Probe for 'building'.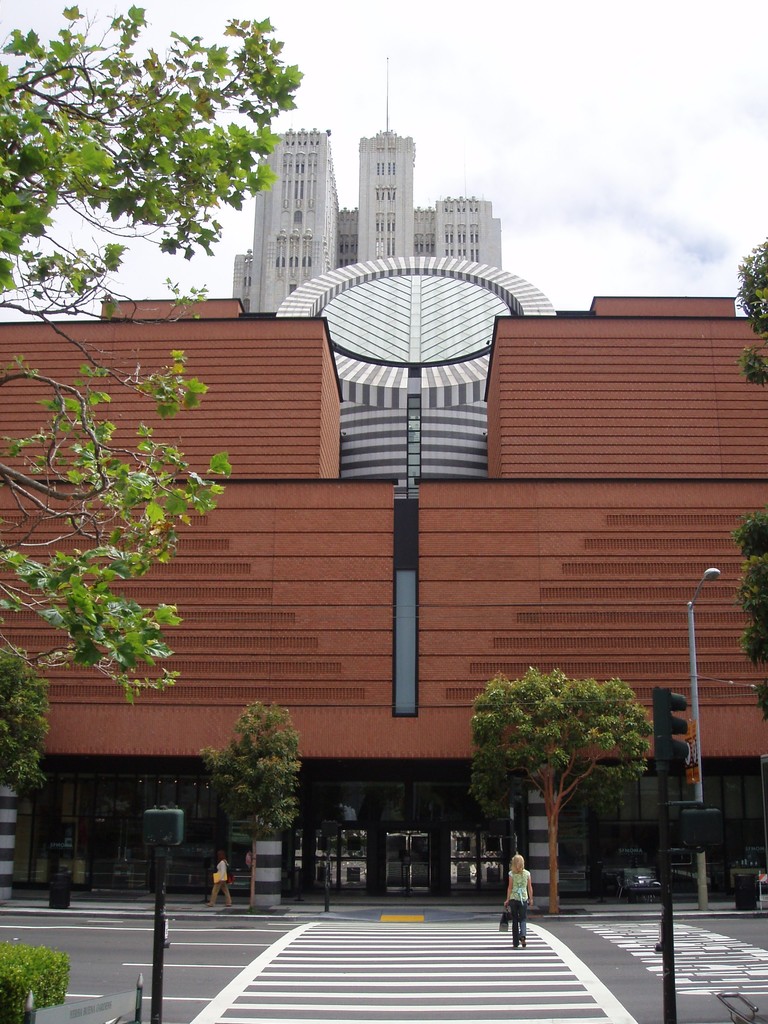
Probe result: [230, 127, 502, 320].
